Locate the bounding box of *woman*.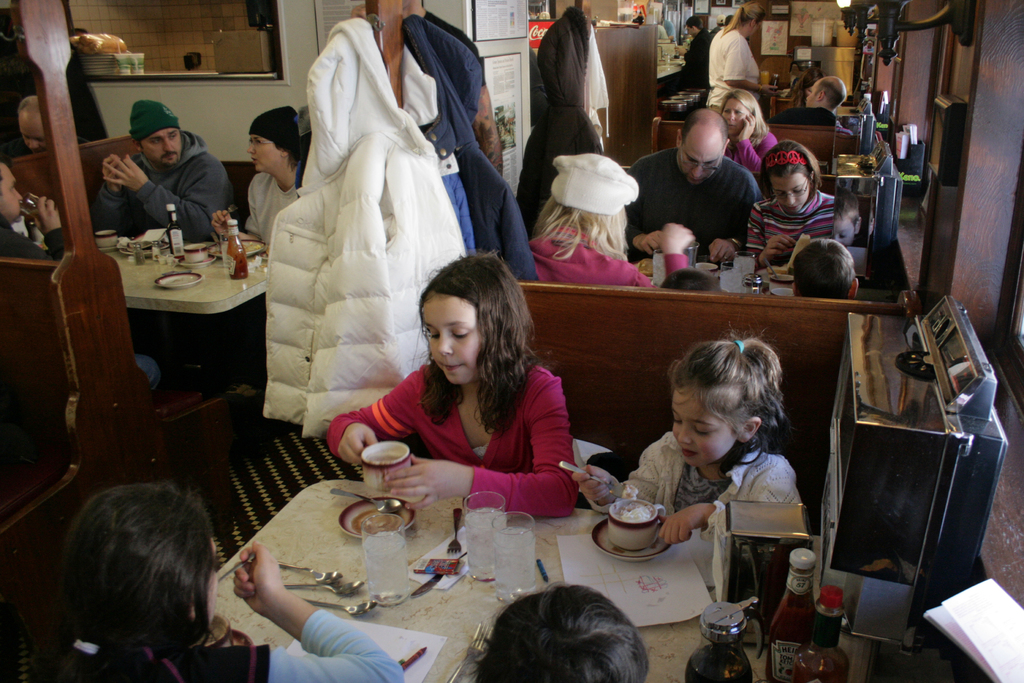
Bounding box: BBox(719, 86, 780, 170).
